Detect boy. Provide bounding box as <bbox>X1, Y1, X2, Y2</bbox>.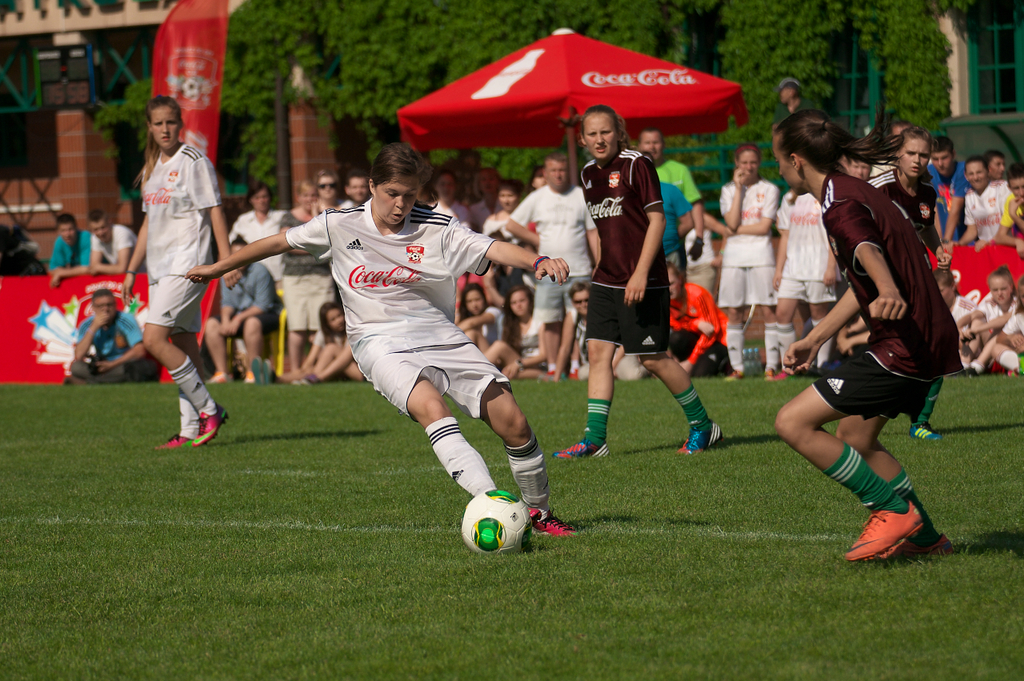
<bbox>930, 133, 966, 252</bbox>.
